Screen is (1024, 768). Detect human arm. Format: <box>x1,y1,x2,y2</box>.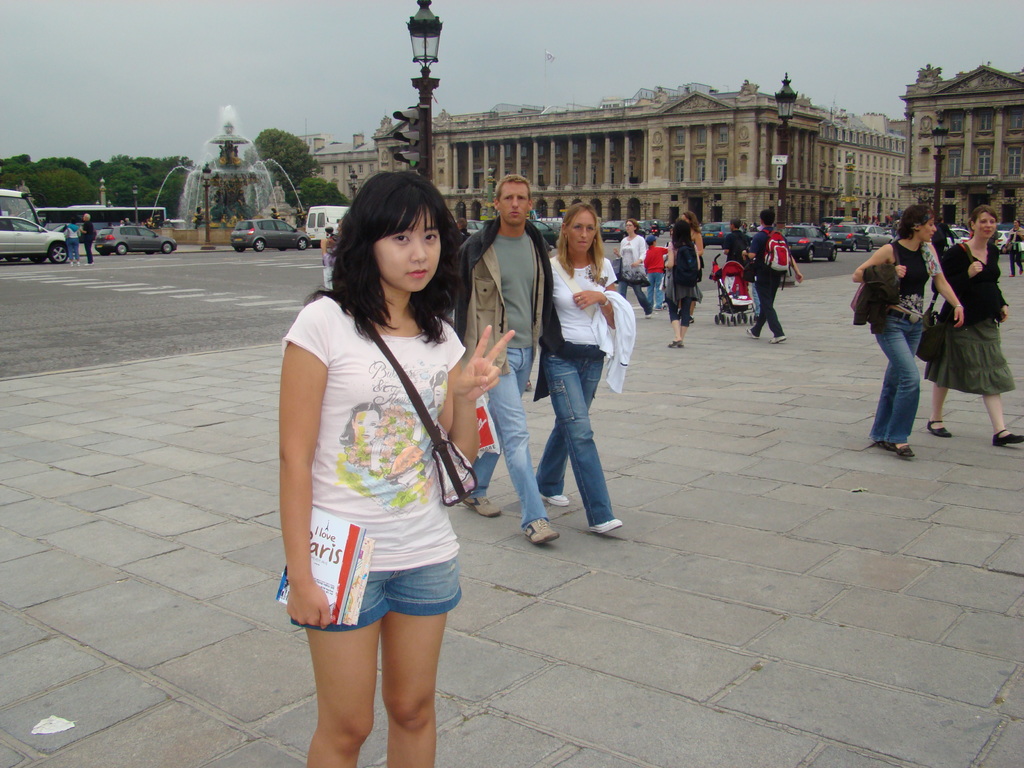
<box>276,309,332,627</box>.
